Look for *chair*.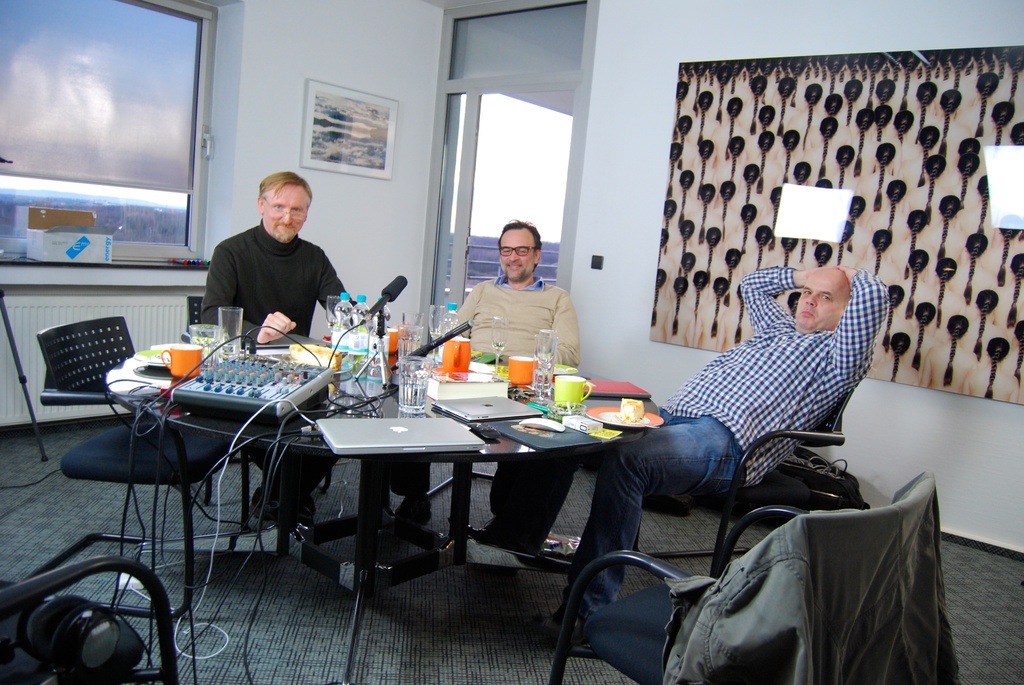
Found: 0, 552, 178, 684.
